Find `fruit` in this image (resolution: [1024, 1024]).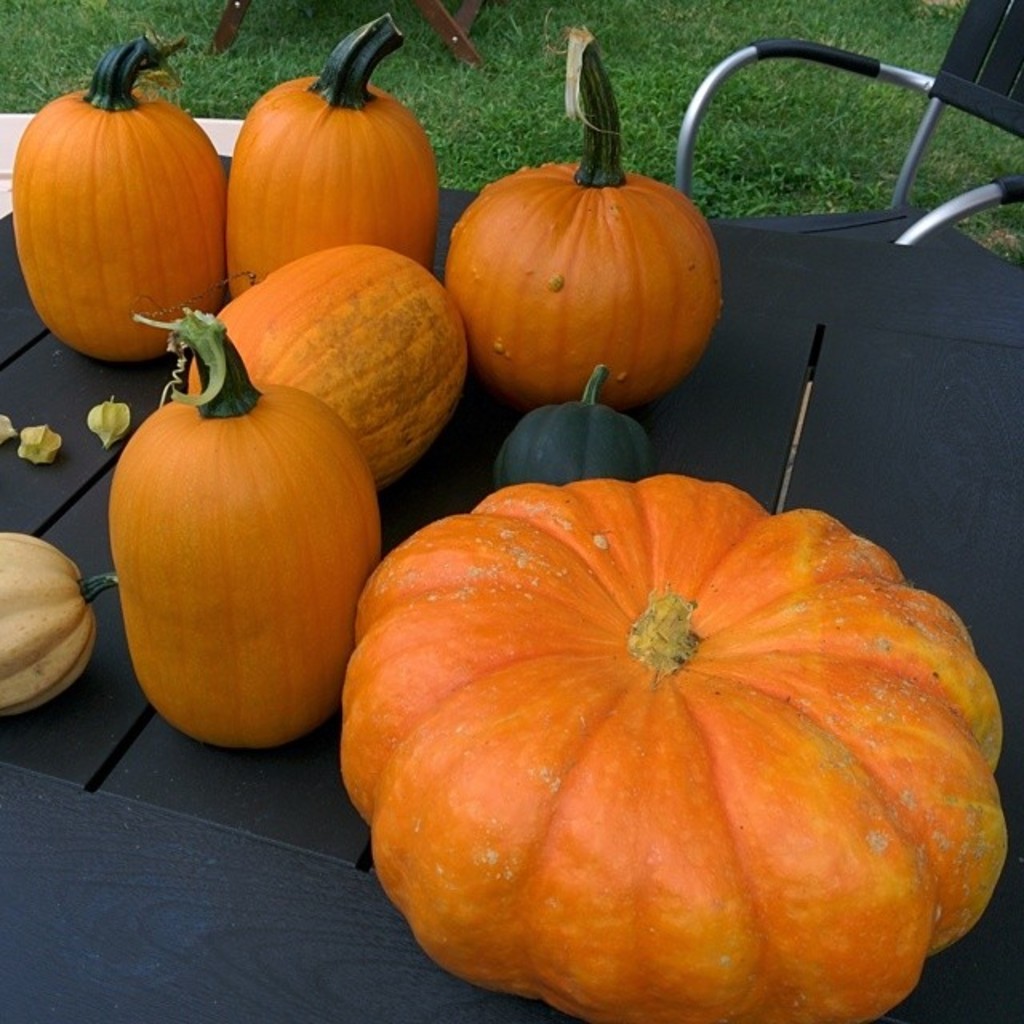
bbox(0, 531, 120, 720).
